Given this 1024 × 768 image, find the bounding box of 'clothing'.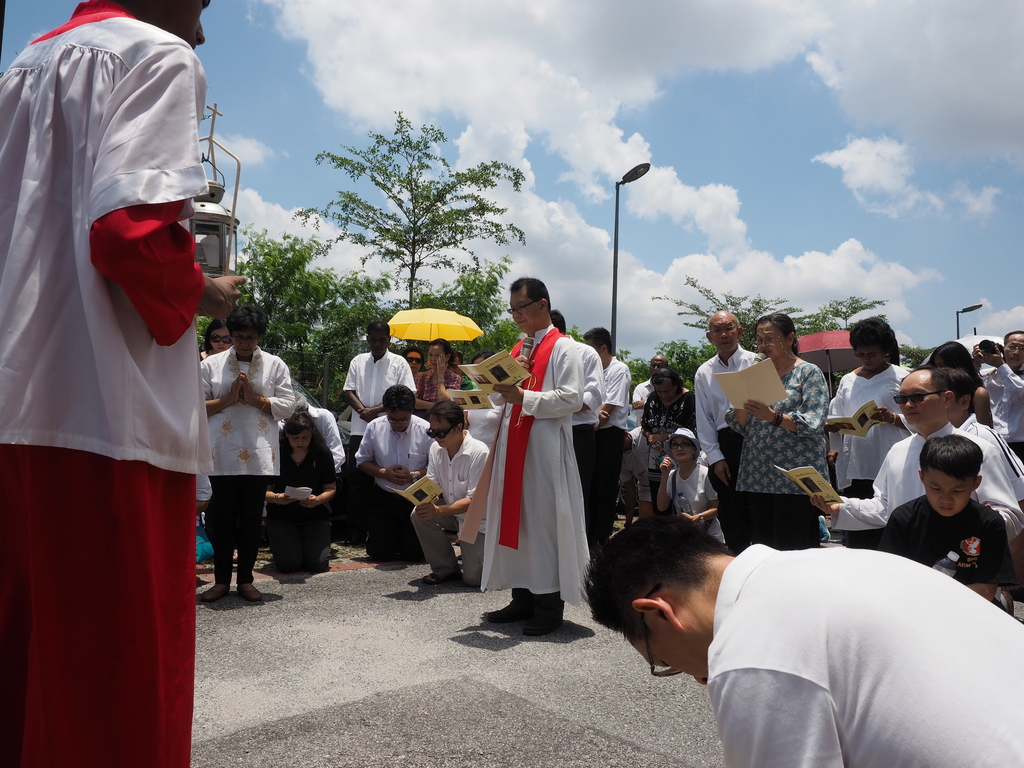
(left=357, top=413, right=438, bottom=570).
